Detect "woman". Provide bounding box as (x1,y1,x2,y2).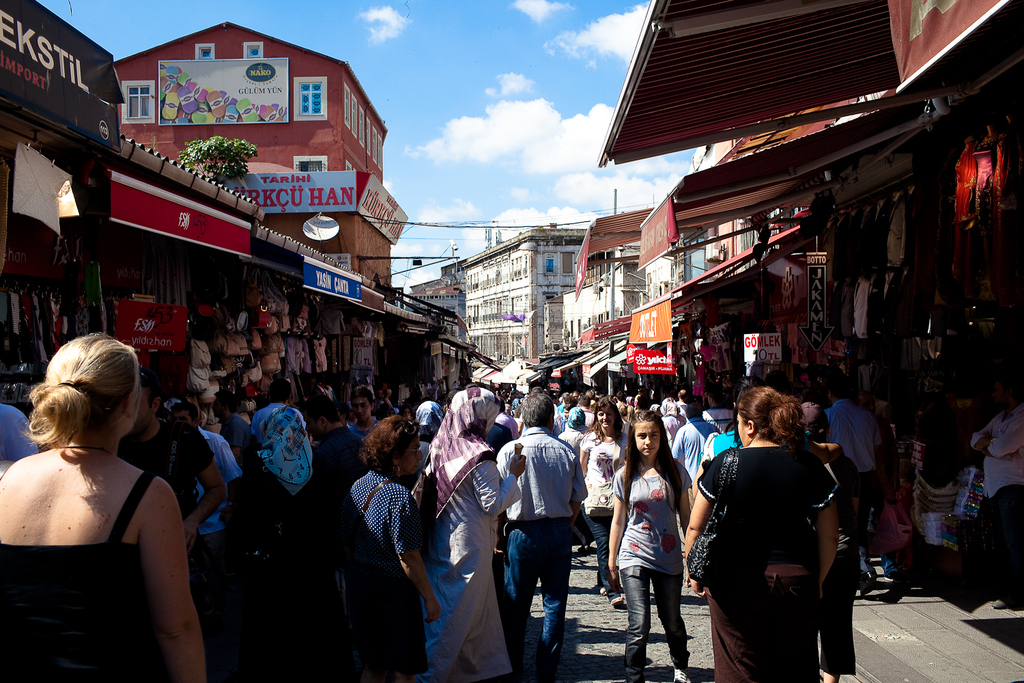
(599,410,693,682).
